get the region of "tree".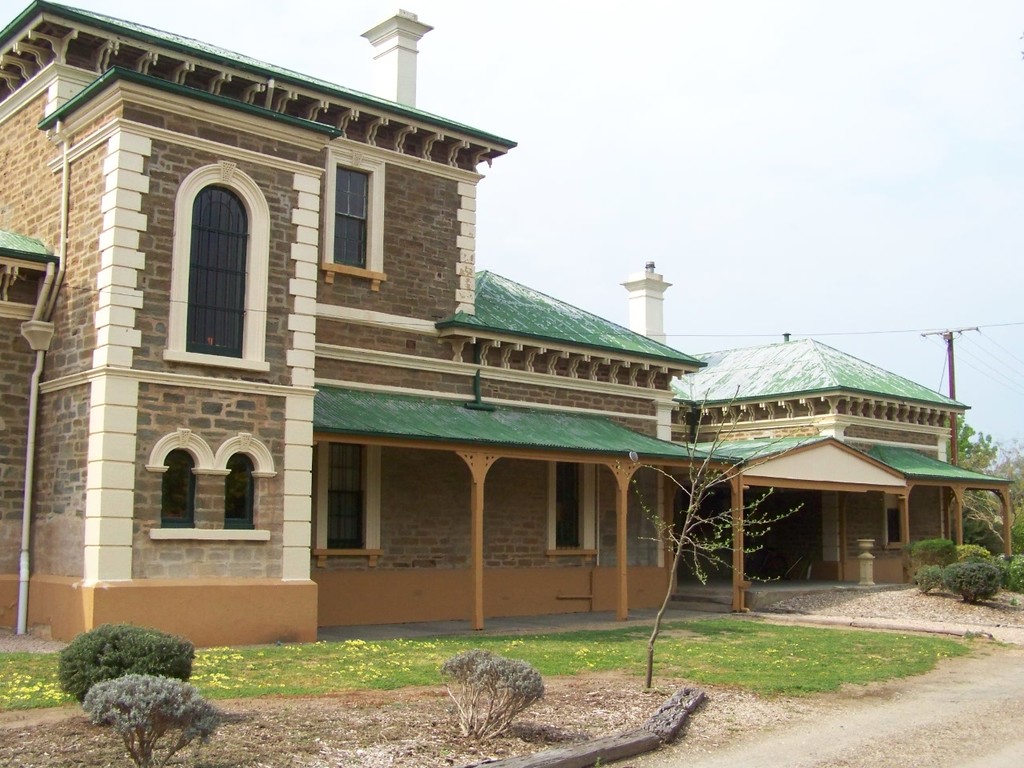
[967, 433, 1023, 538].
